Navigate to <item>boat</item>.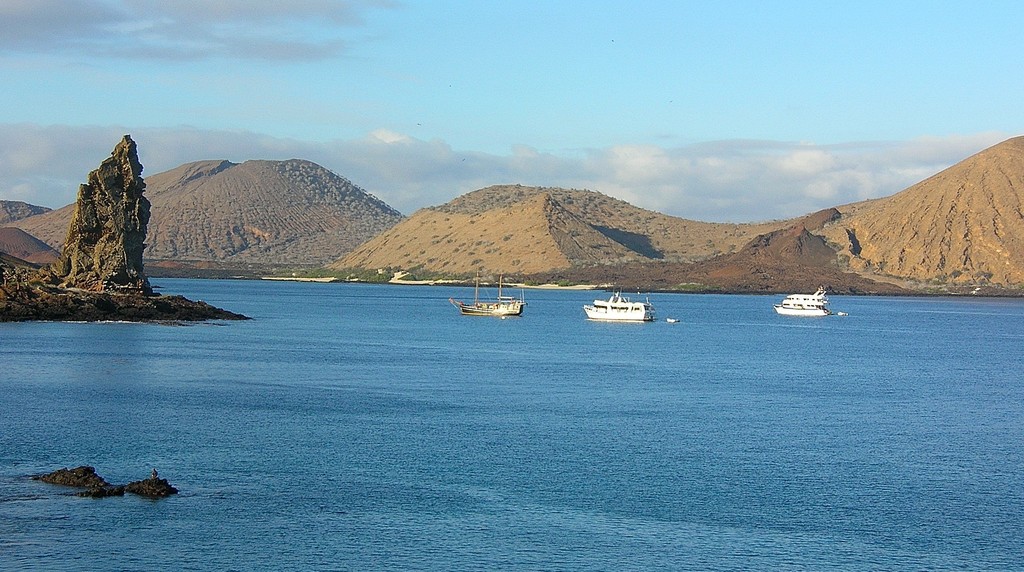
Navigation target: x1=780 y1=277 x2=849 y2=320.
